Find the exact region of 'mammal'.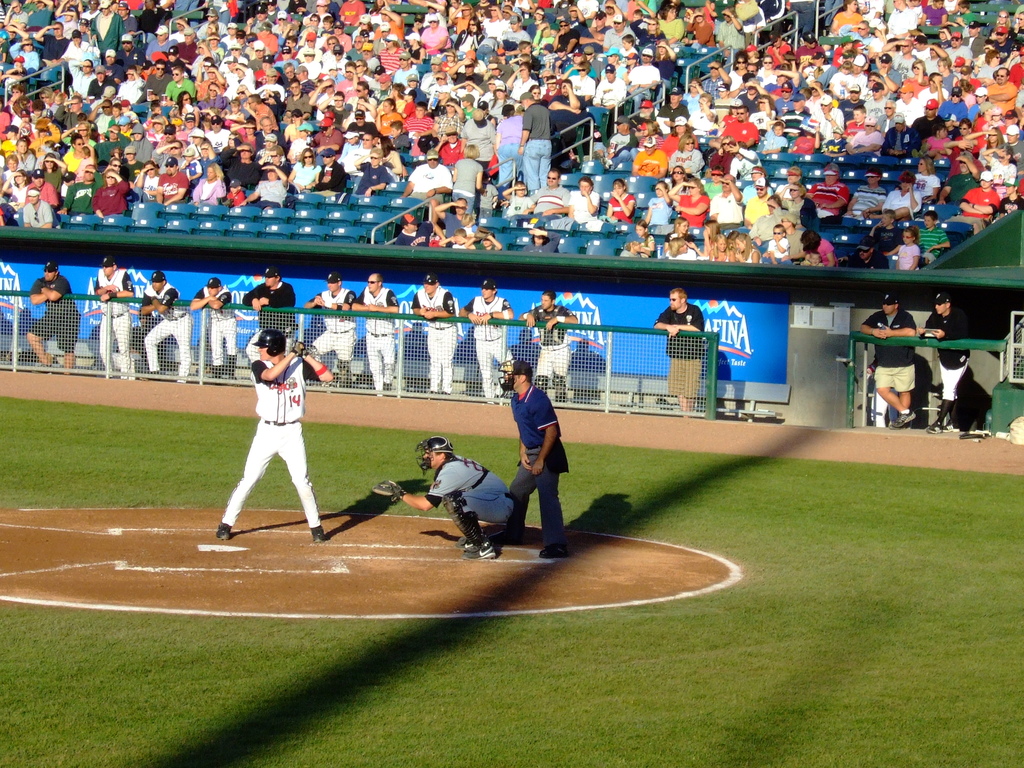
Exact region: Rect(856, 298, 916, 431).
